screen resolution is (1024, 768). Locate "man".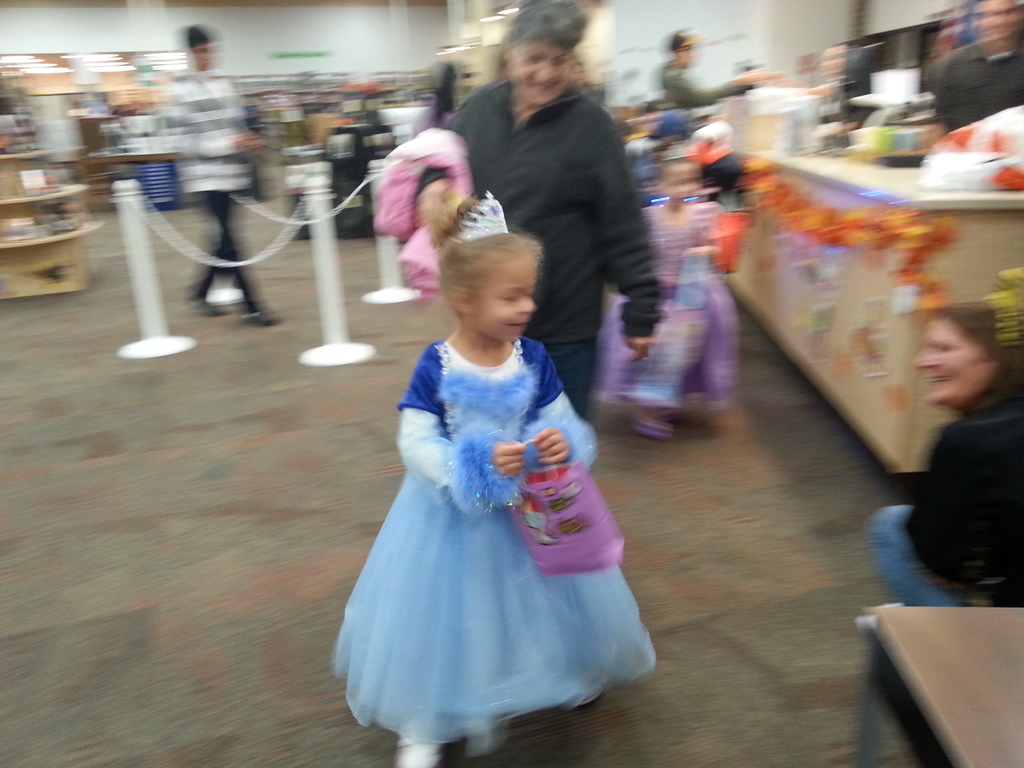
{"left": 159, "top": 25, "right": 282, "bottom": 328}.
